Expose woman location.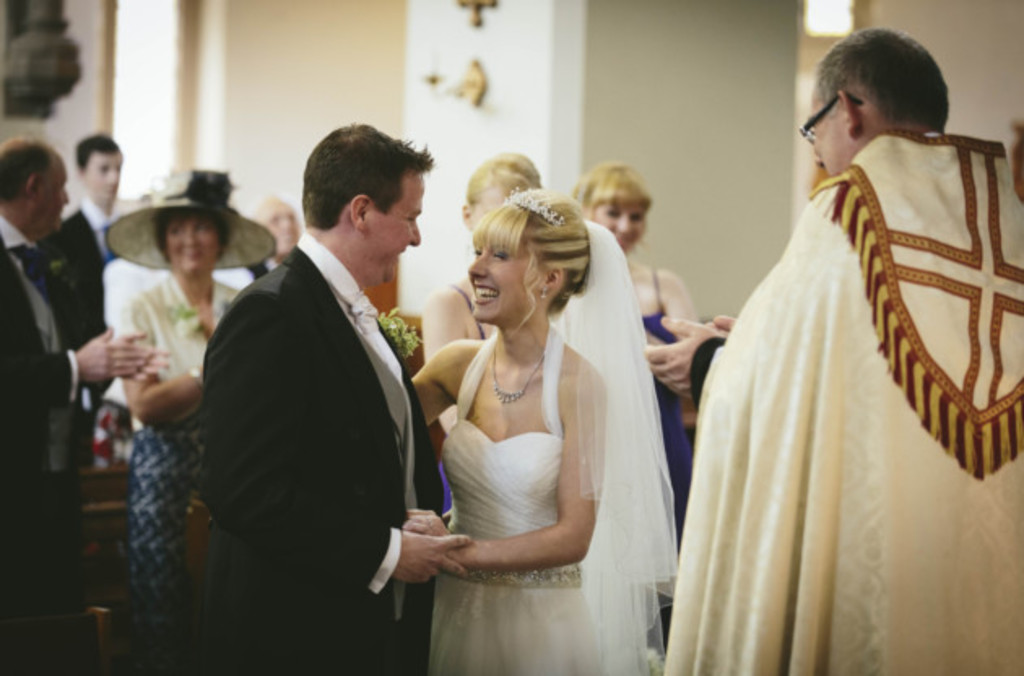
Exposed at [x1=566, y1=156, x2=697, y2=531].
